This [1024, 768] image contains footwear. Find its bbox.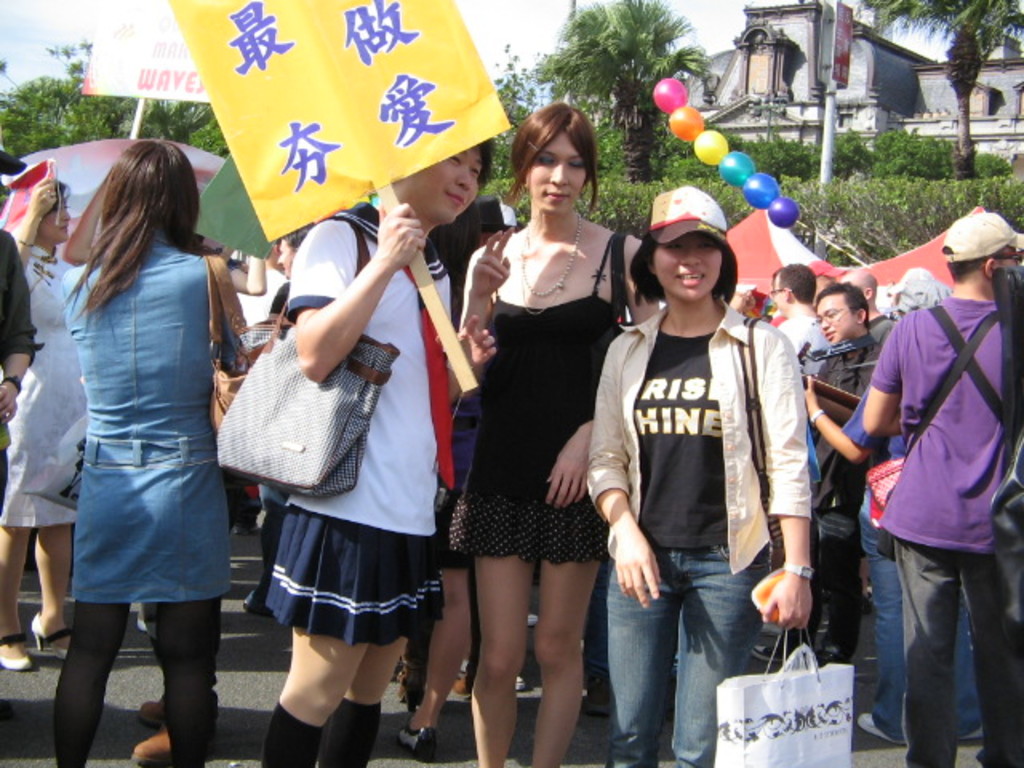
box=[448, 658, 466, 698].
